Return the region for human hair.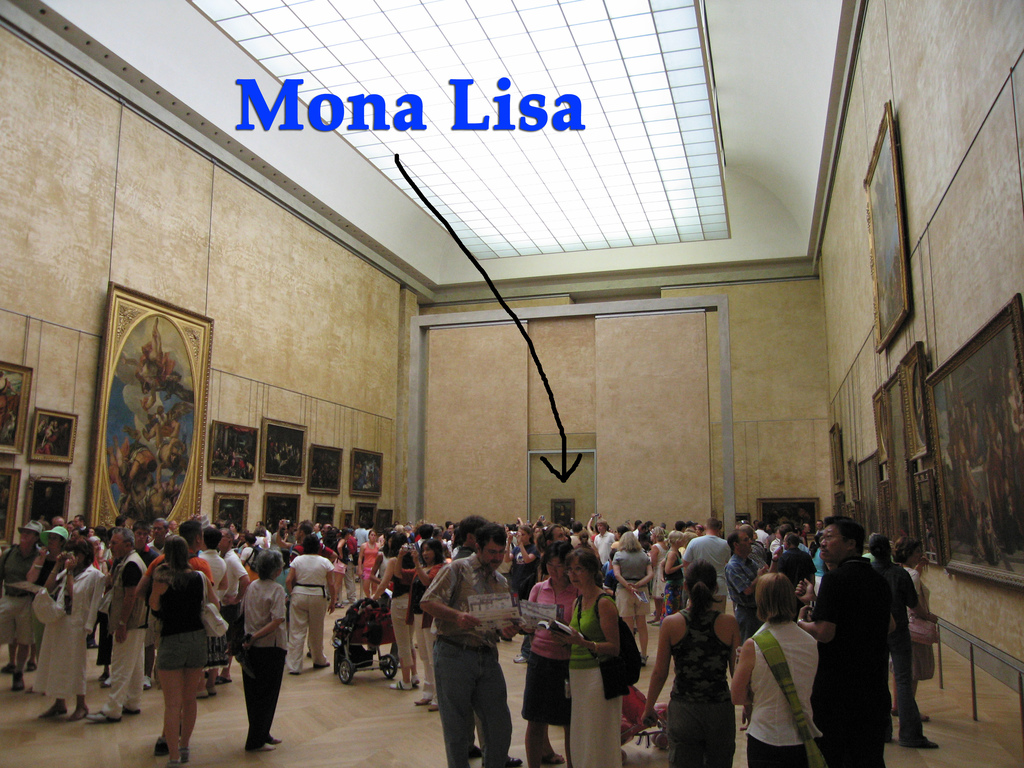
[x1=131, y1=519, x2=150, y2=534].
